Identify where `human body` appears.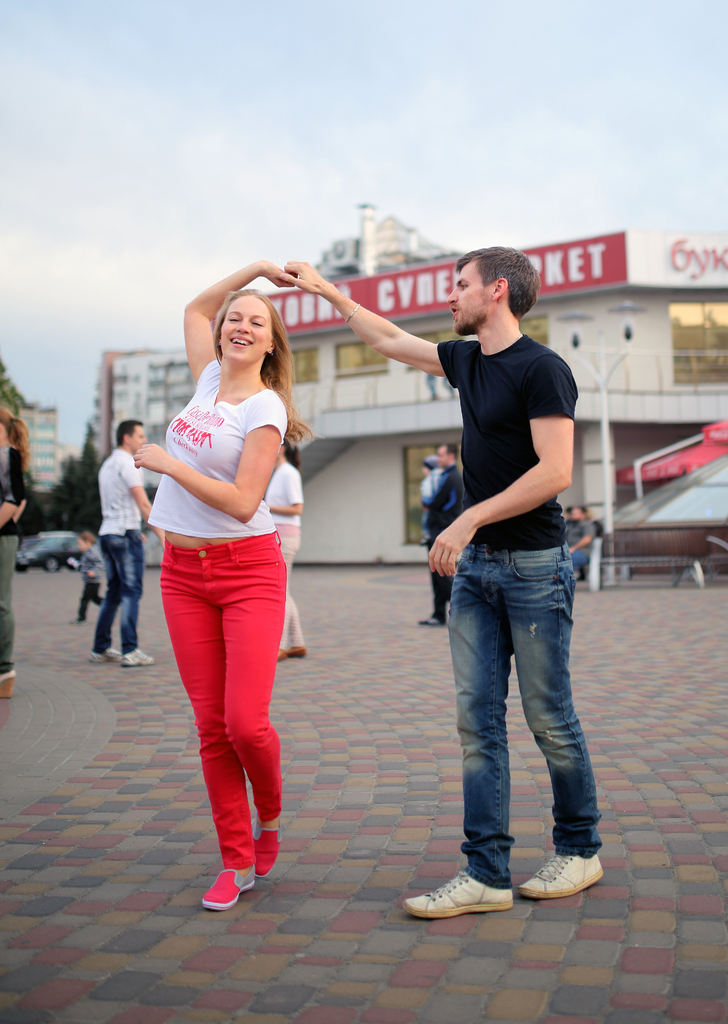
Appears at detection(143, 237, 317, 905).
